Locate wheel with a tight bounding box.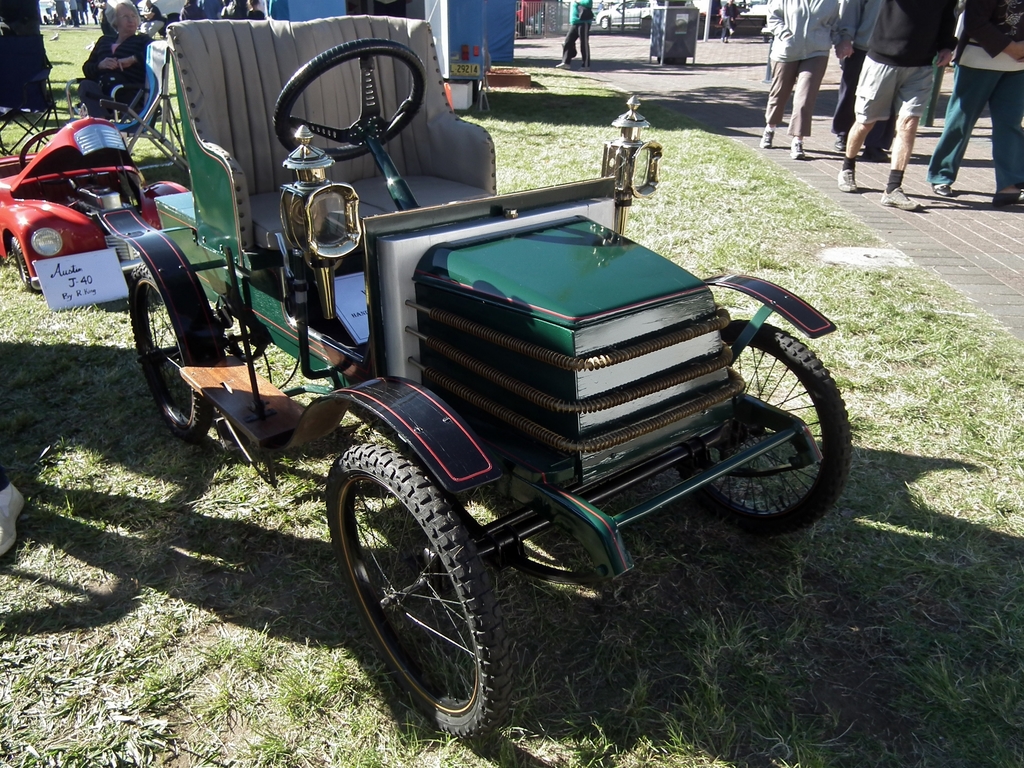
[12,124,59,168].
